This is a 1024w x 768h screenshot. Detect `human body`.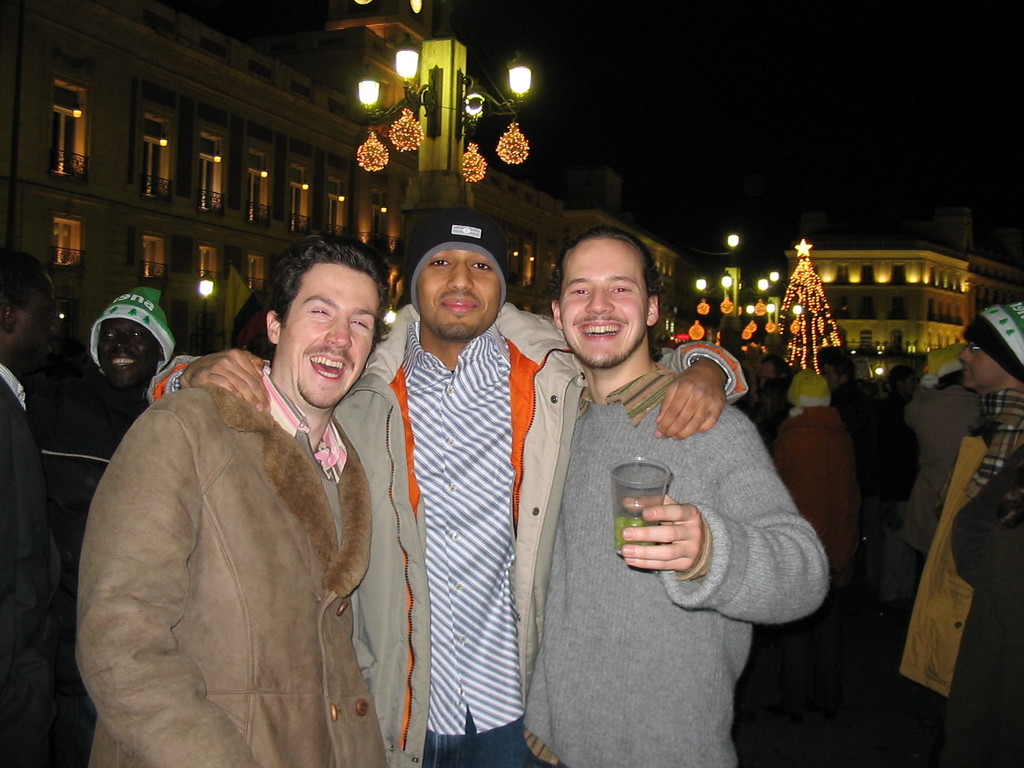
bbox=(74, 376, 397, 767).
